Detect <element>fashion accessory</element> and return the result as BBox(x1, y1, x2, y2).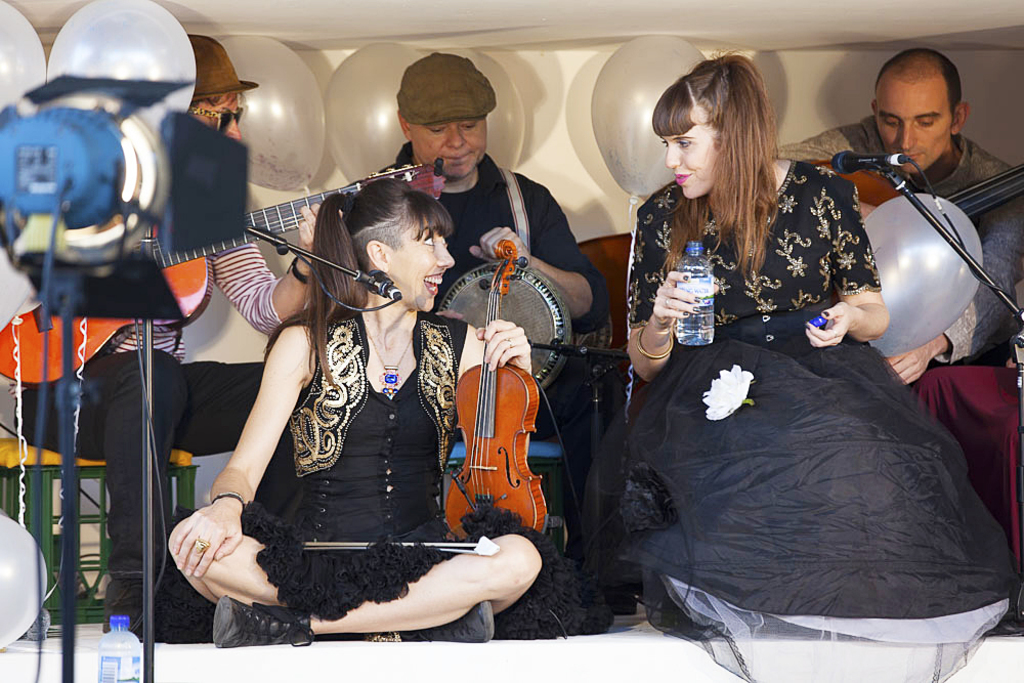
BBox(190, 538, 208, 551).
